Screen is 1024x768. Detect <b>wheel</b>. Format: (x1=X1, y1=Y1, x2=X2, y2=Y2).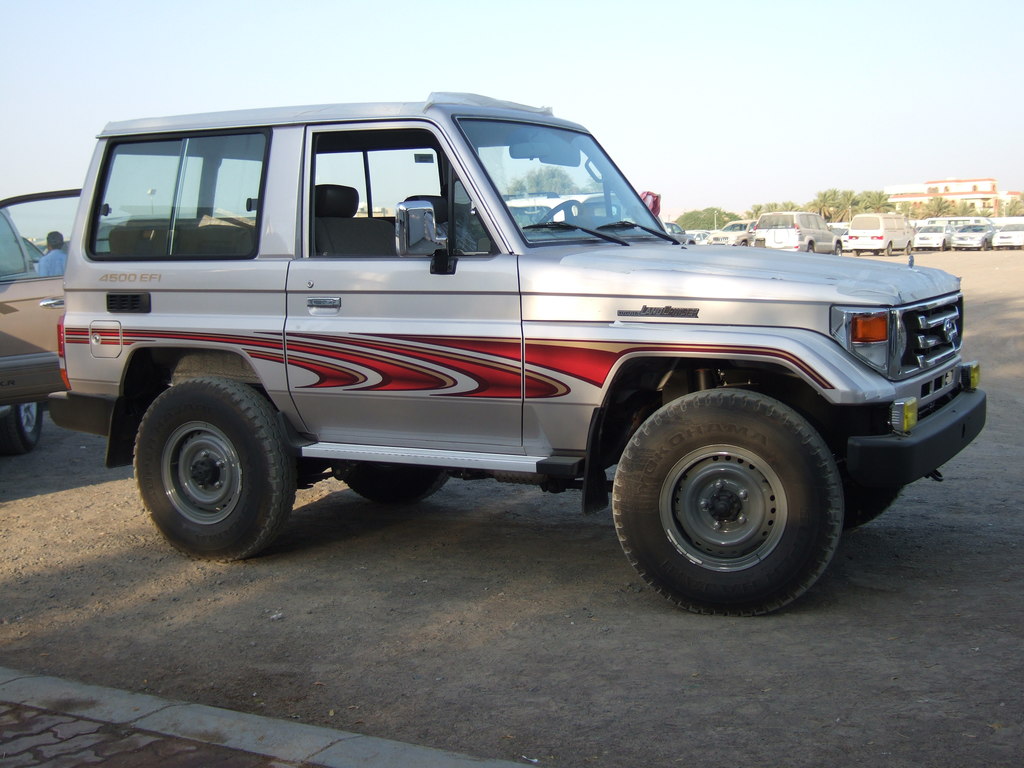
(x1=882, y1=243, x2=892, y2=253).
